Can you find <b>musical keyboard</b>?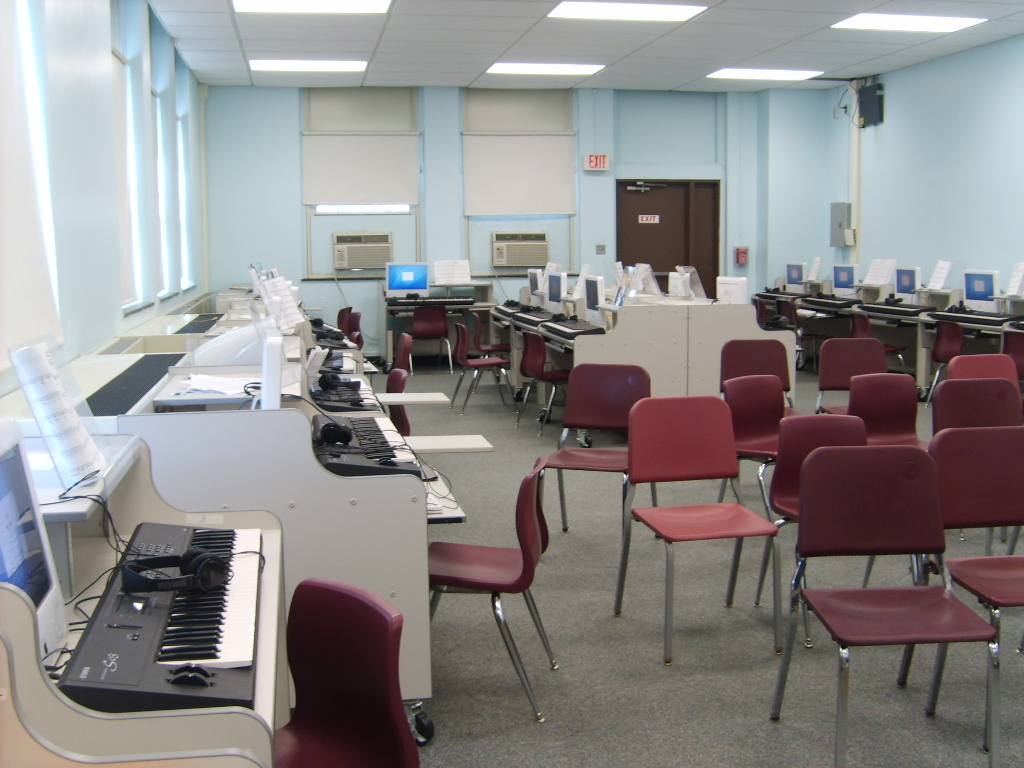
Yes, bounding box: bbox(329, 349, 358, 369).
